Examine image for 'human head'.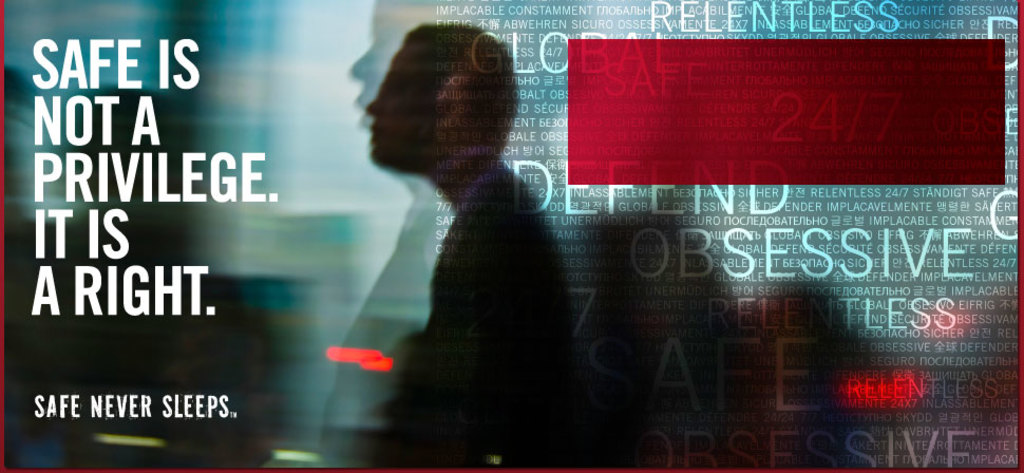
Examination result: 349 21 526 194.
